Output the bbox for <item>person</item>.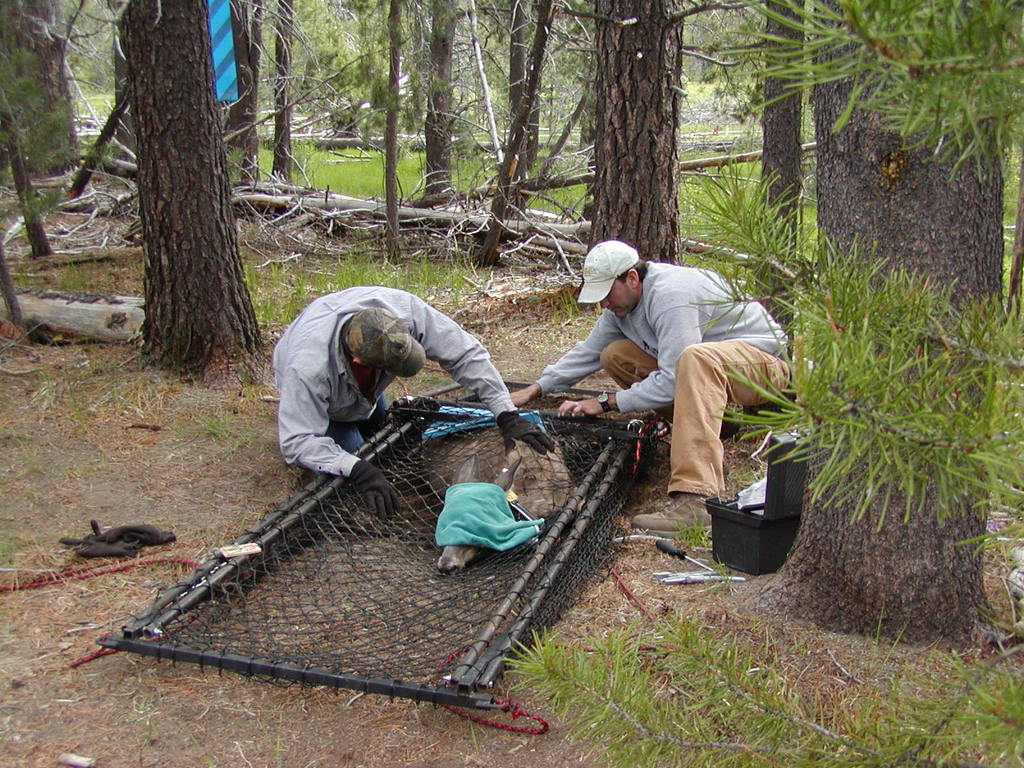
bbox=(264, 244, 492, 540).
